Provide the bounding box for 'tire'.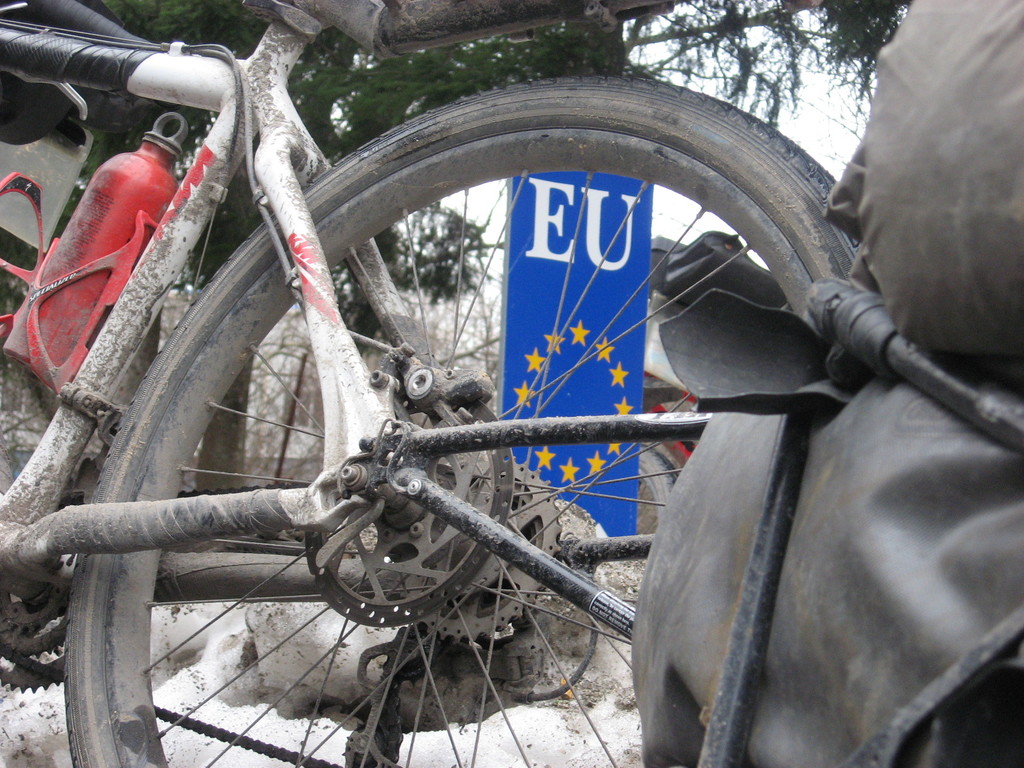
<bbox>57, 69, 898, 767</bbox>.
